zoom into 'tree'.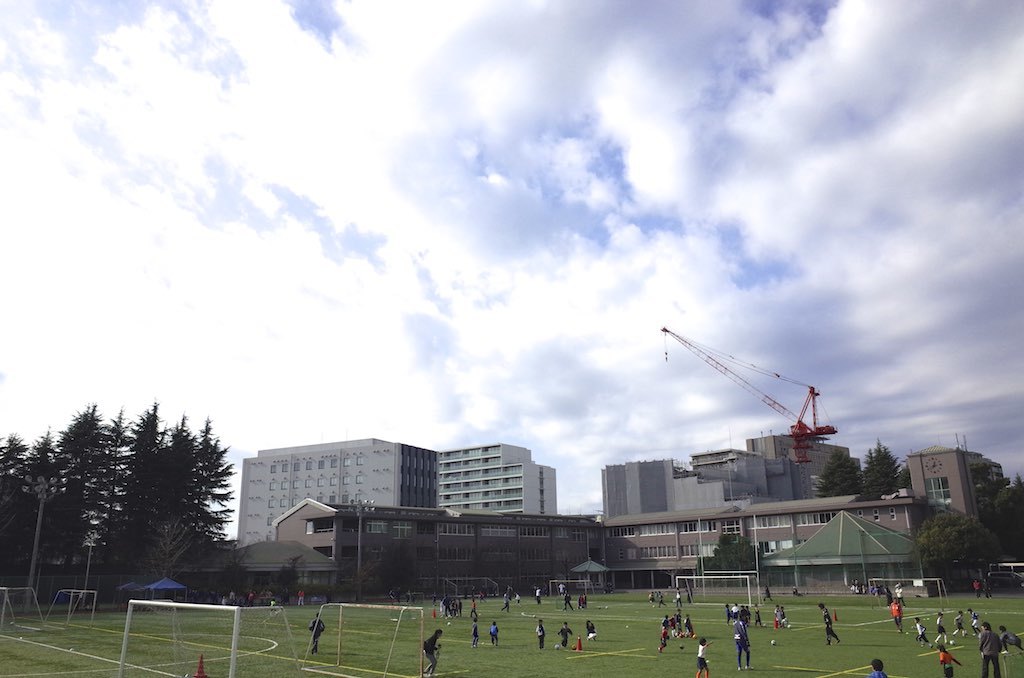
Zoom target: rect(267, 556, 307, 604).
